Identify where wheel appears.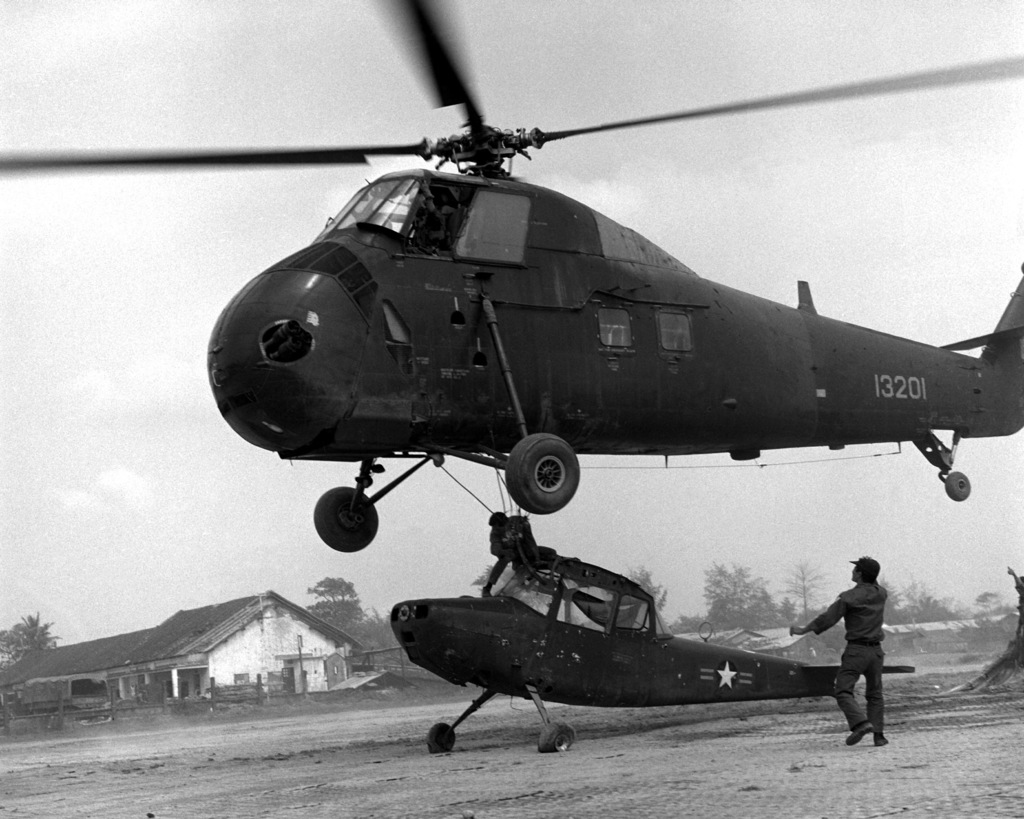
Appears at [x1=504, y1=432, x2=593, y2=528].
